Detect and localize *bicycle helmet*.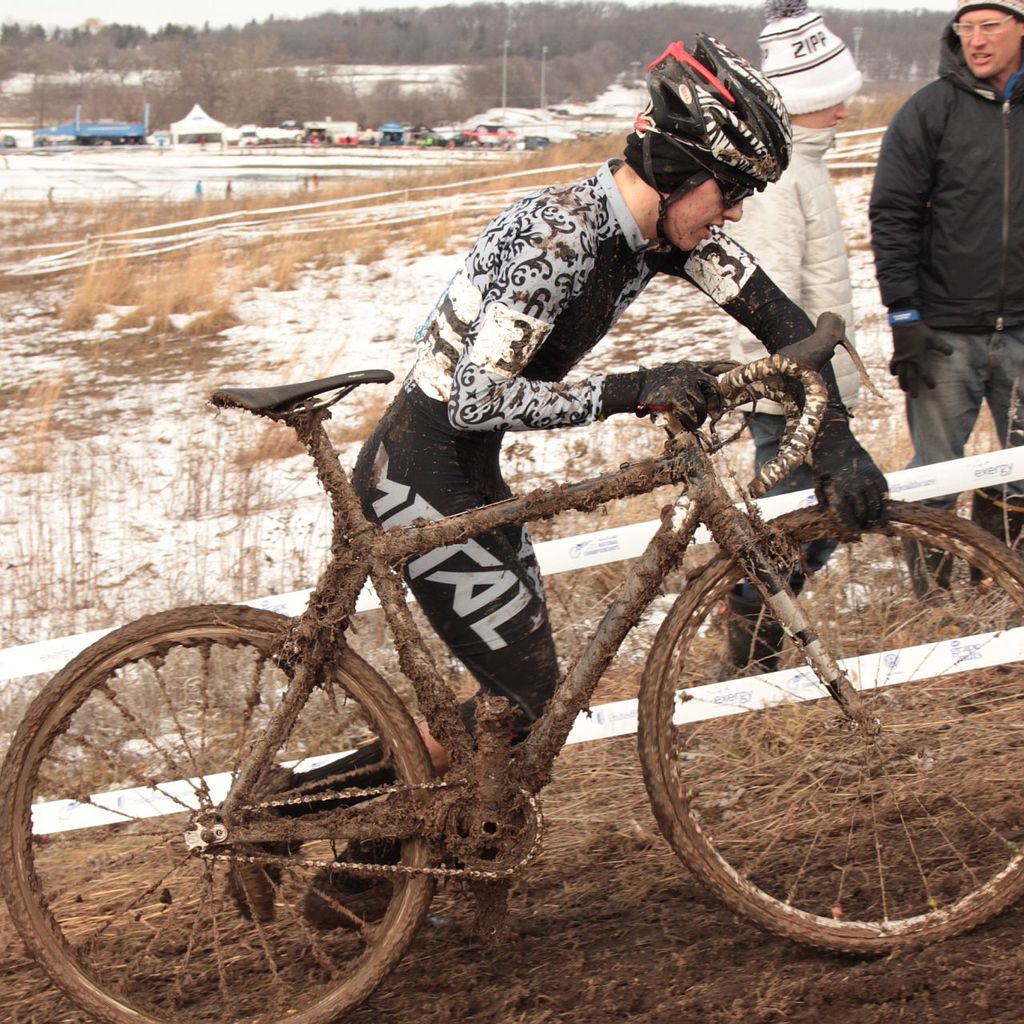
Localized at {"x1": 629, "y1": 30, "x2": 784, "y2": 242}.
